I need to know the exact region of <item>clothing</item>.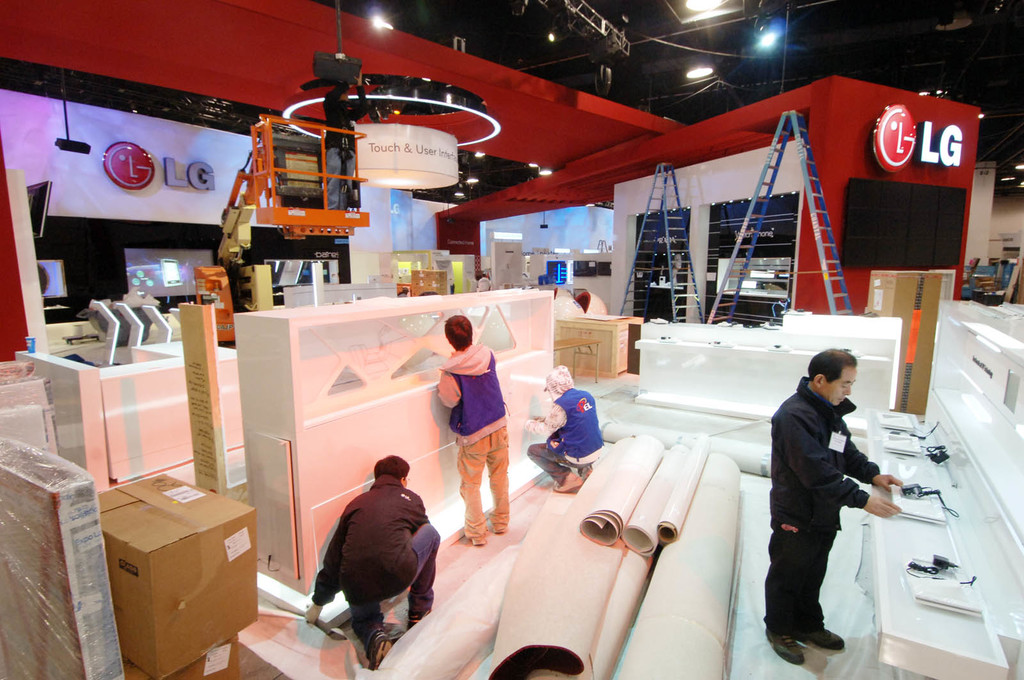
Region: 769 349 899 652.
